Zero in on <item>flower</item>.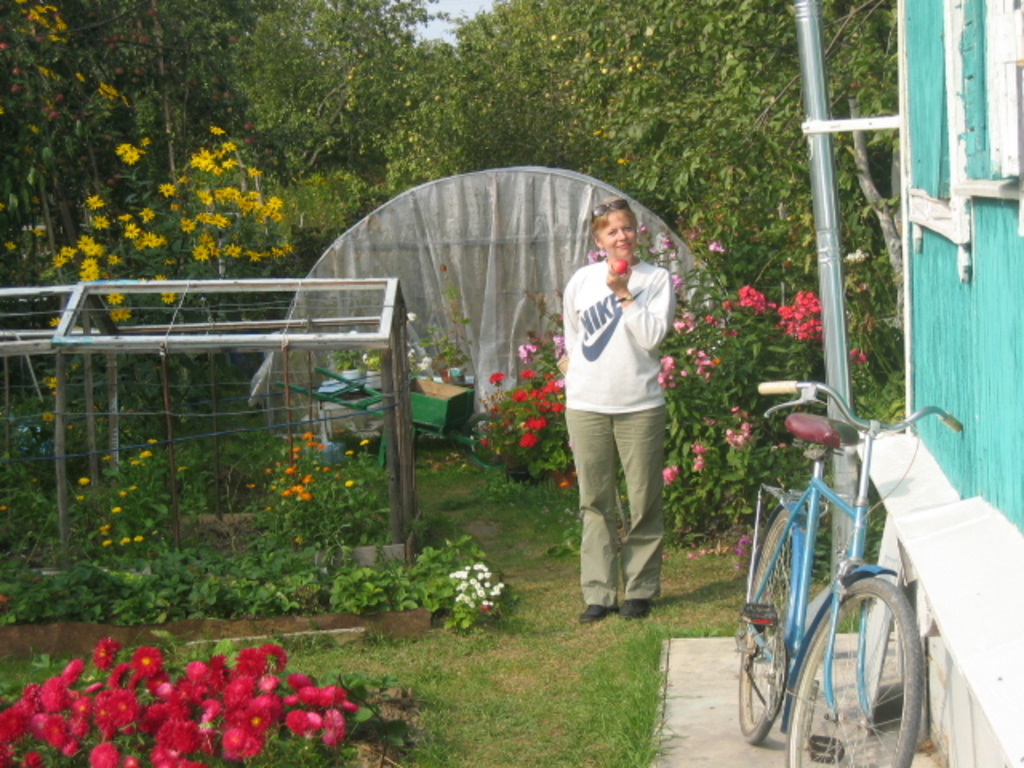
Zeroed in: detection(637, 219, 653, 240).
